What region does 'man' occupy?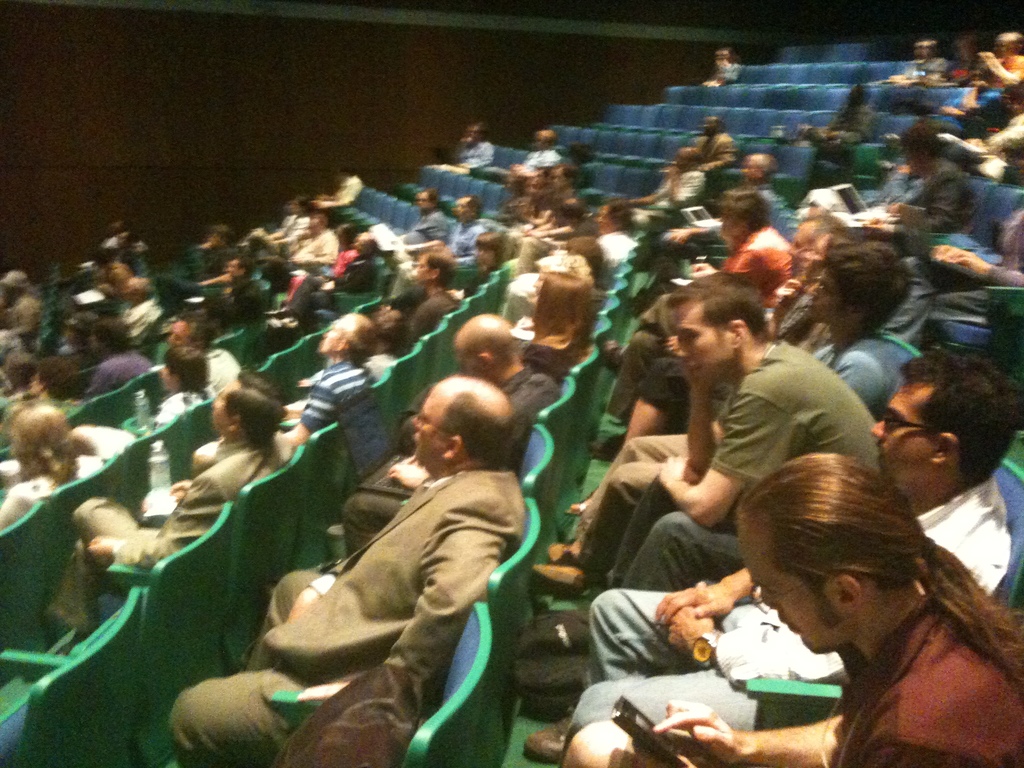
x1=44 y1=368 x2=296 y2=638.
